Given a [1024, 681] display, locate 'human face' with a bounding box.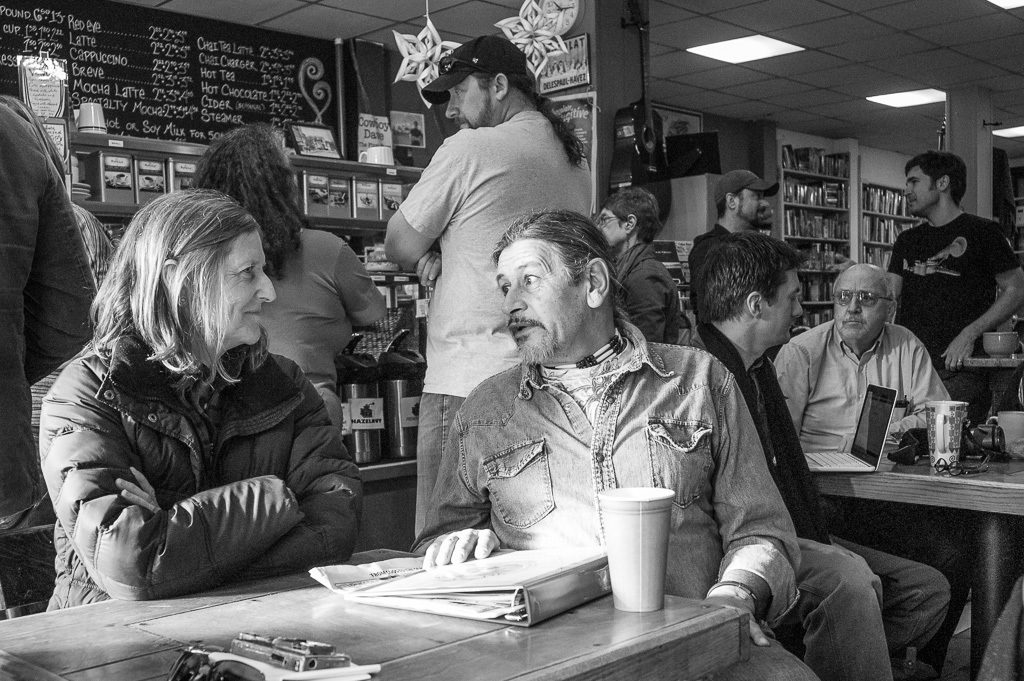
Located: box=[742, 188, 767, 217].
